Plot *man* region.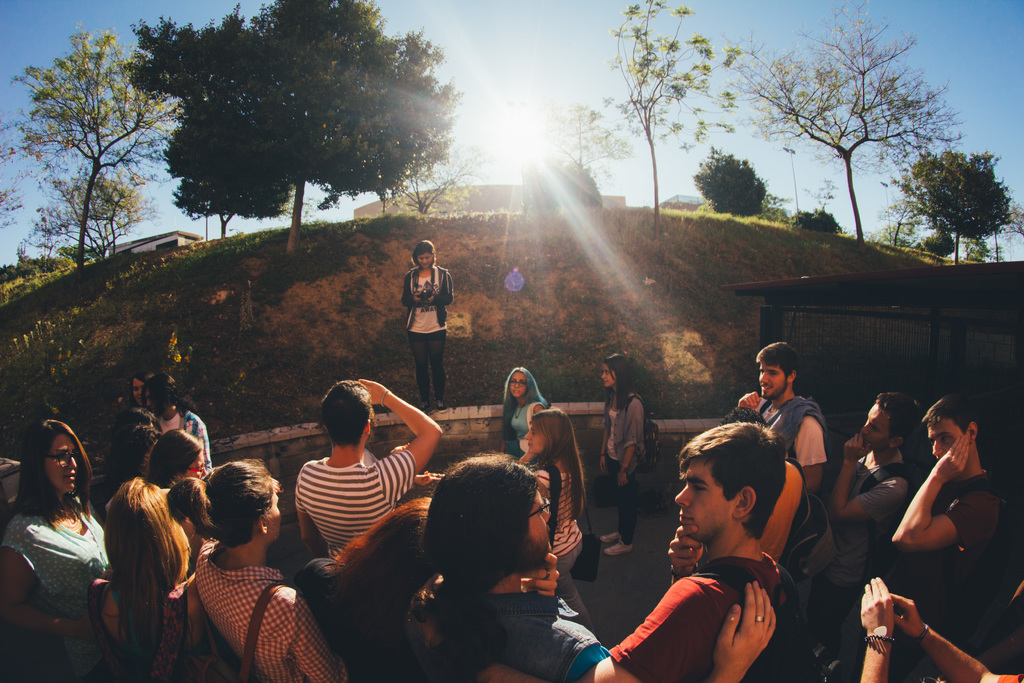
Plotted at left=404, top=450, right=778, bottom=682.
